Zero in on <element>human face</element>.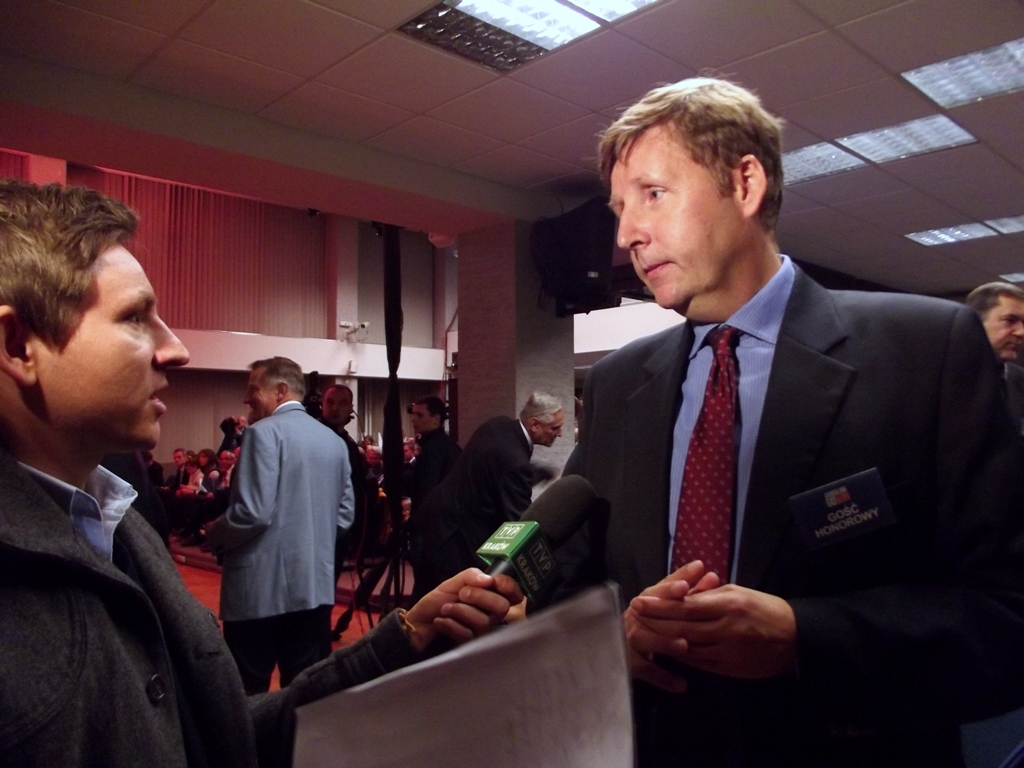
Zeroed in: (610,115,738,307).
